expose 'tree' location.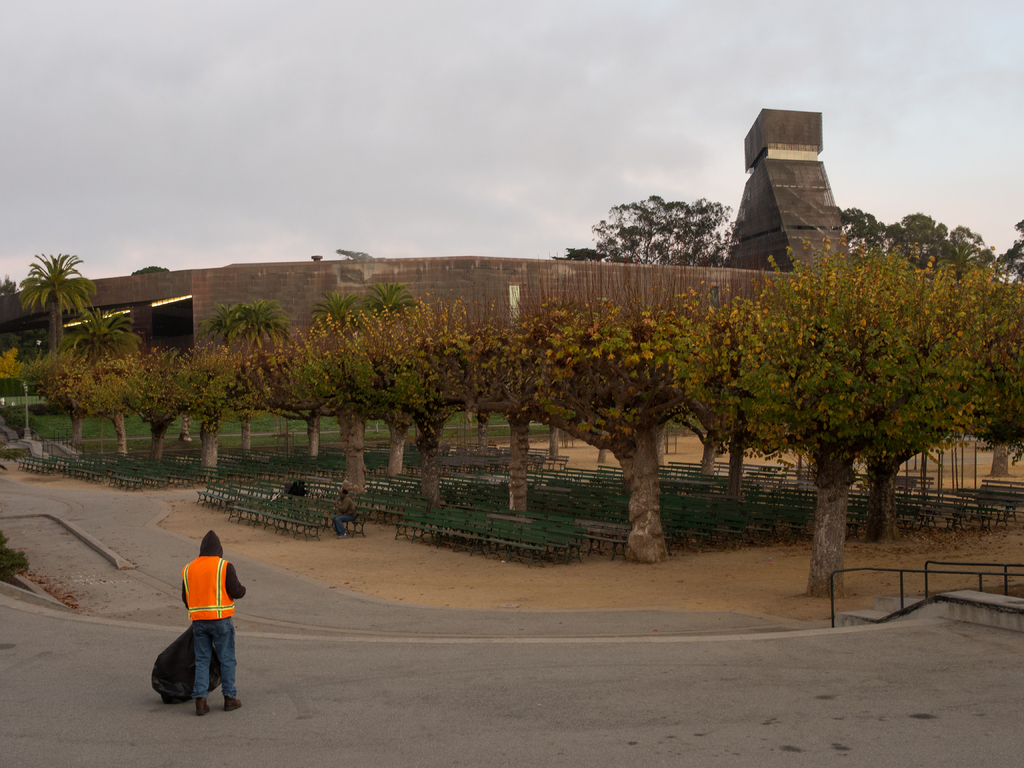
Exposed at rect(65, 299, 144, 362).
